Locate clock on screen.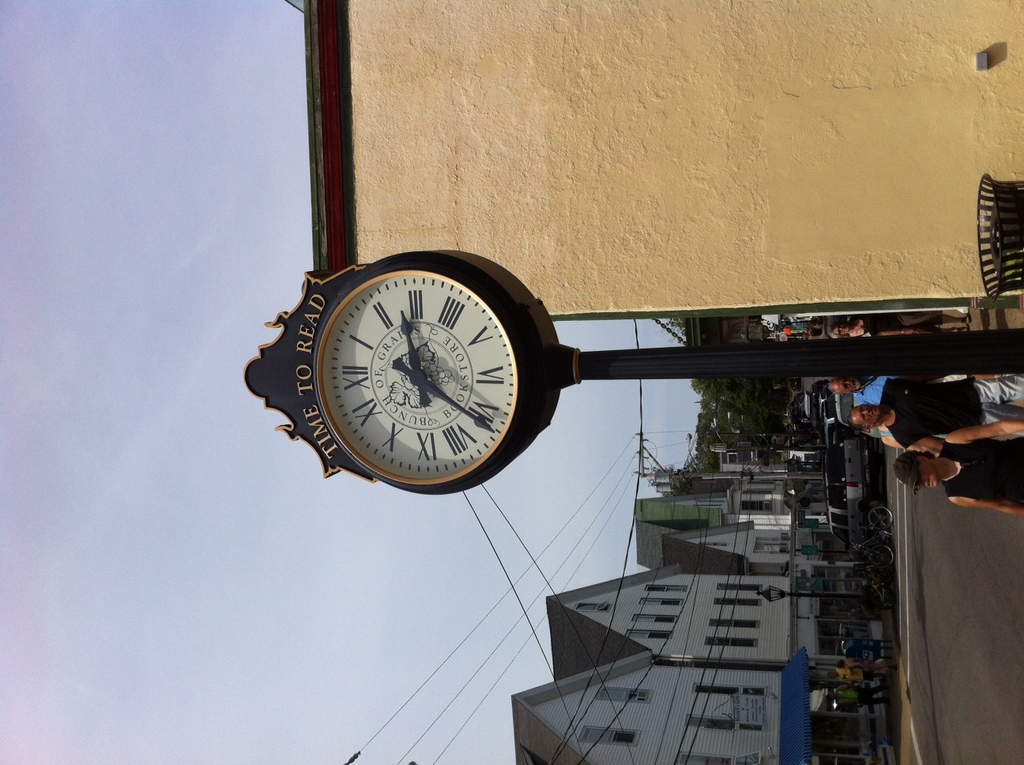
On screen at {"left": 322, "top": 254, "right": 534, "bottom": 499}.
